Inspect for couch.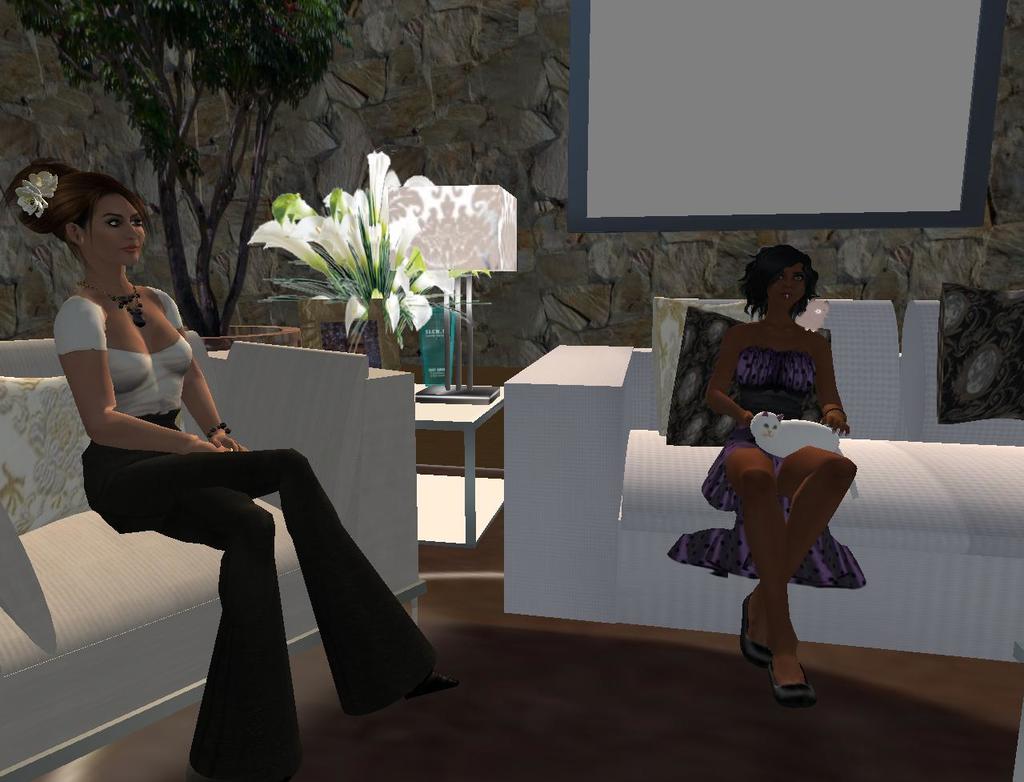
Inspection: 500/295/1023/666.
